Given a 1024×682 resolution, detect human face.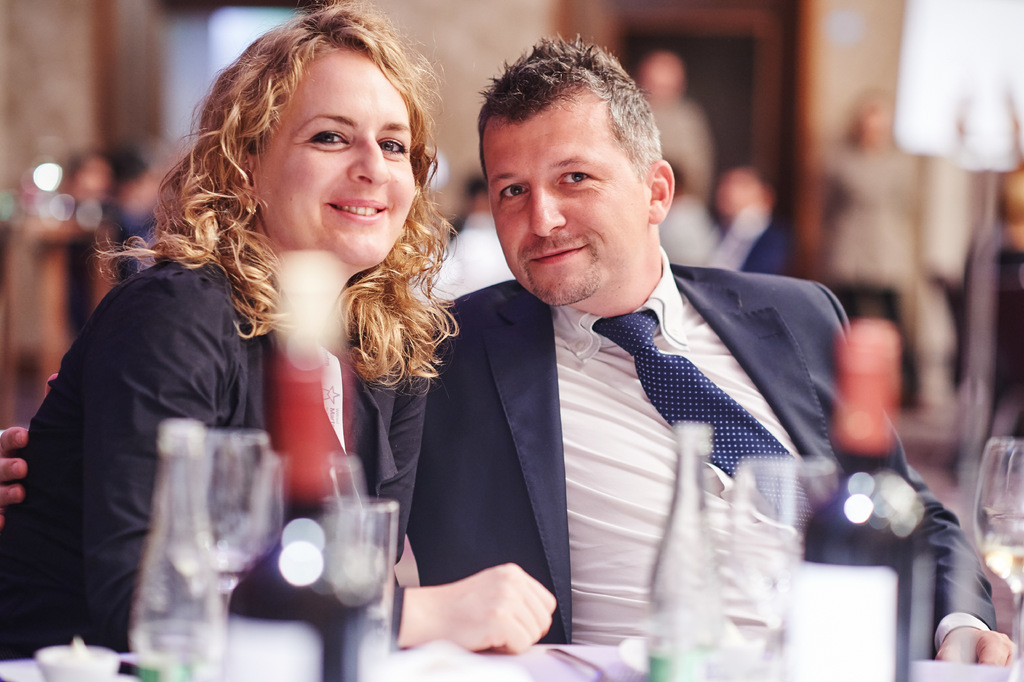
[255,49,417,271].
